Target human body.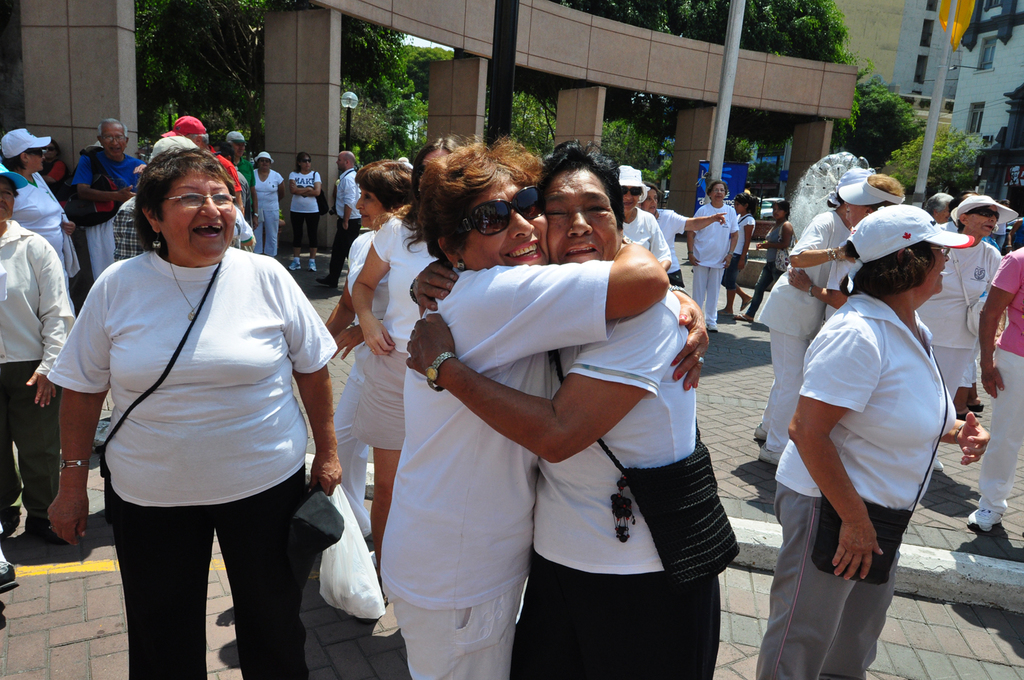
Target region: crop(80, 114, 145, 282).
